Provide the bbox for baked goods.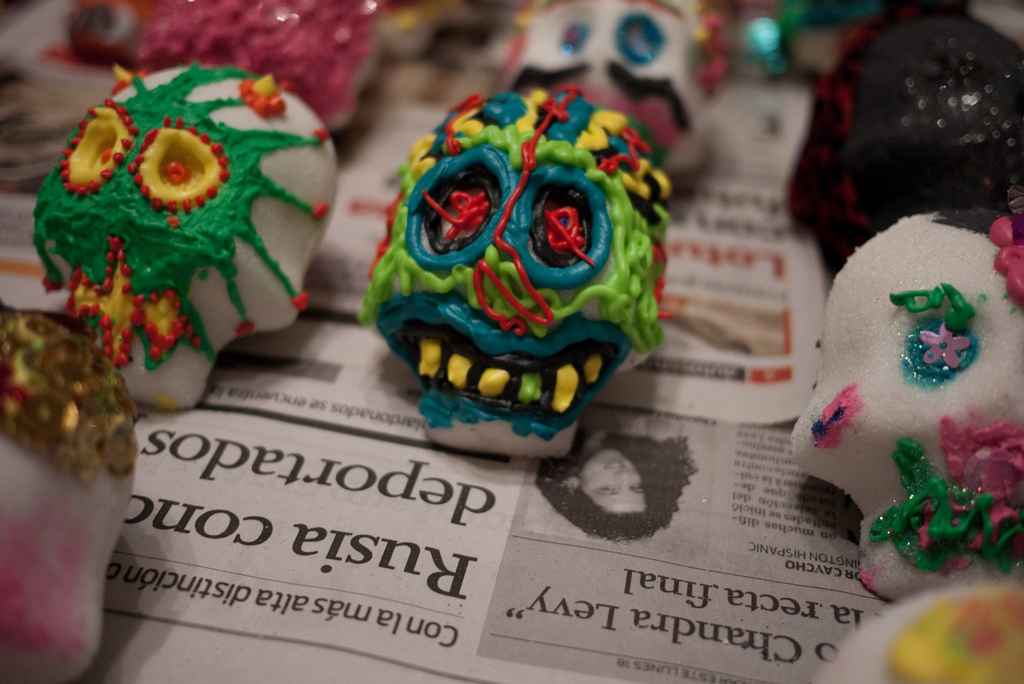
locate(780, 1, 1023, 277).
